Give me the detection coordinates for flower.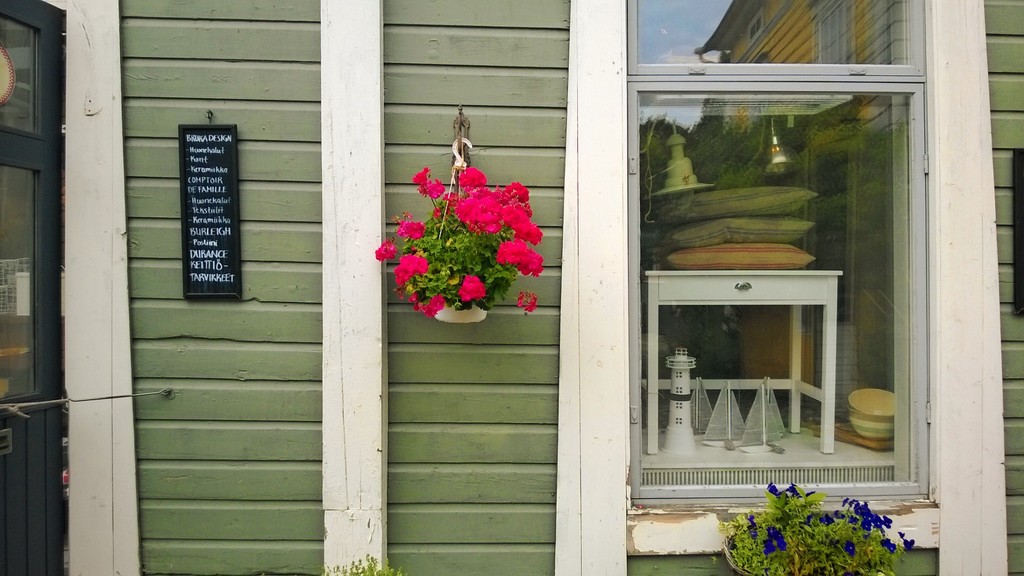
BBox(409, 292, 447, 319).
